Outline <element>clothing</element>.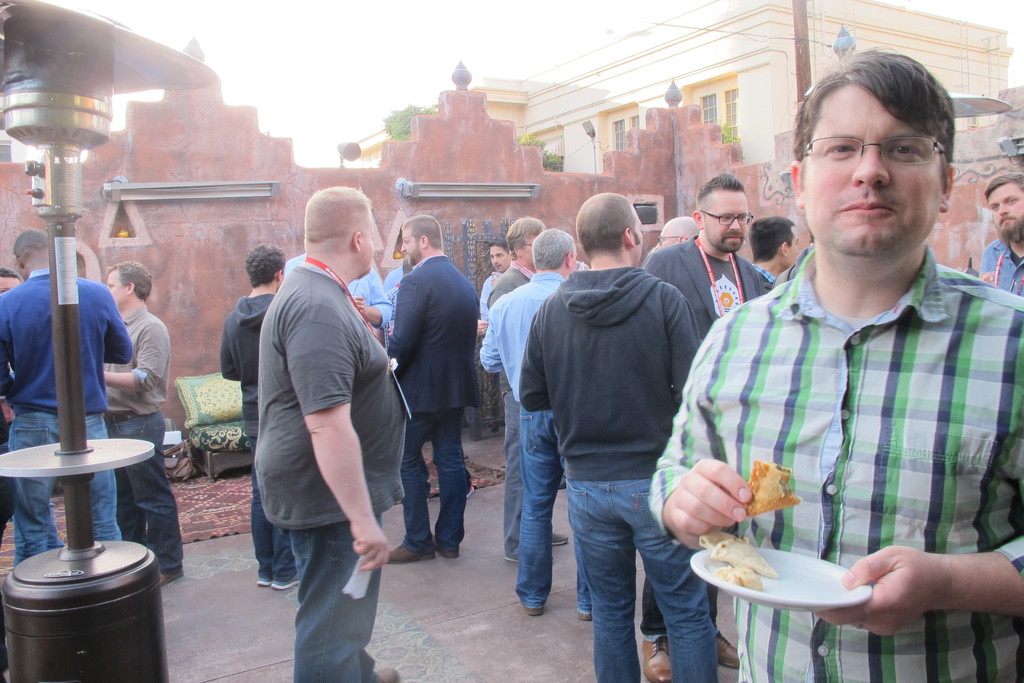
Outline: 486,259,539,554.
